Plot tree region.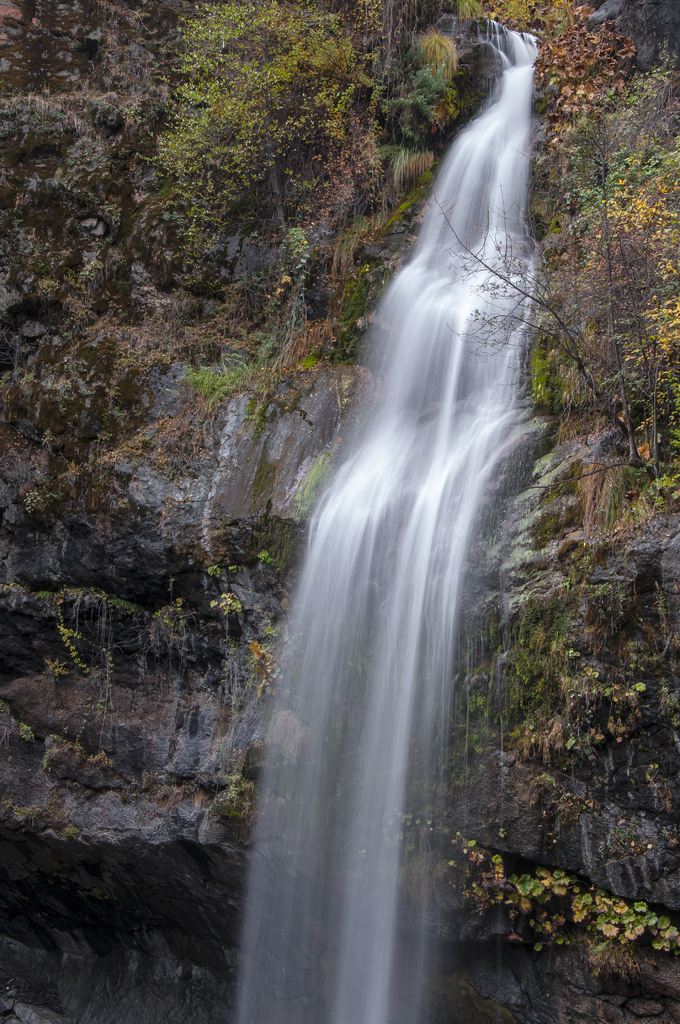
Plotted at [x1=130, y1=0, x2=365, y2=246].
